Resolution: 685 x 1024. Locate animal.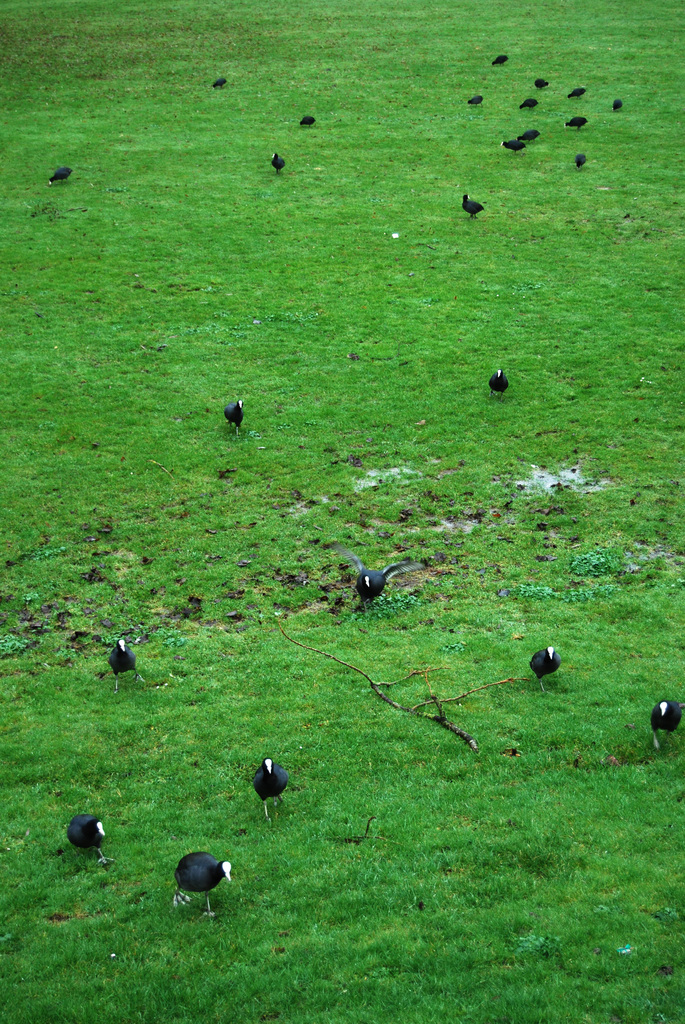
BBox(104, 637, 148, 693).
